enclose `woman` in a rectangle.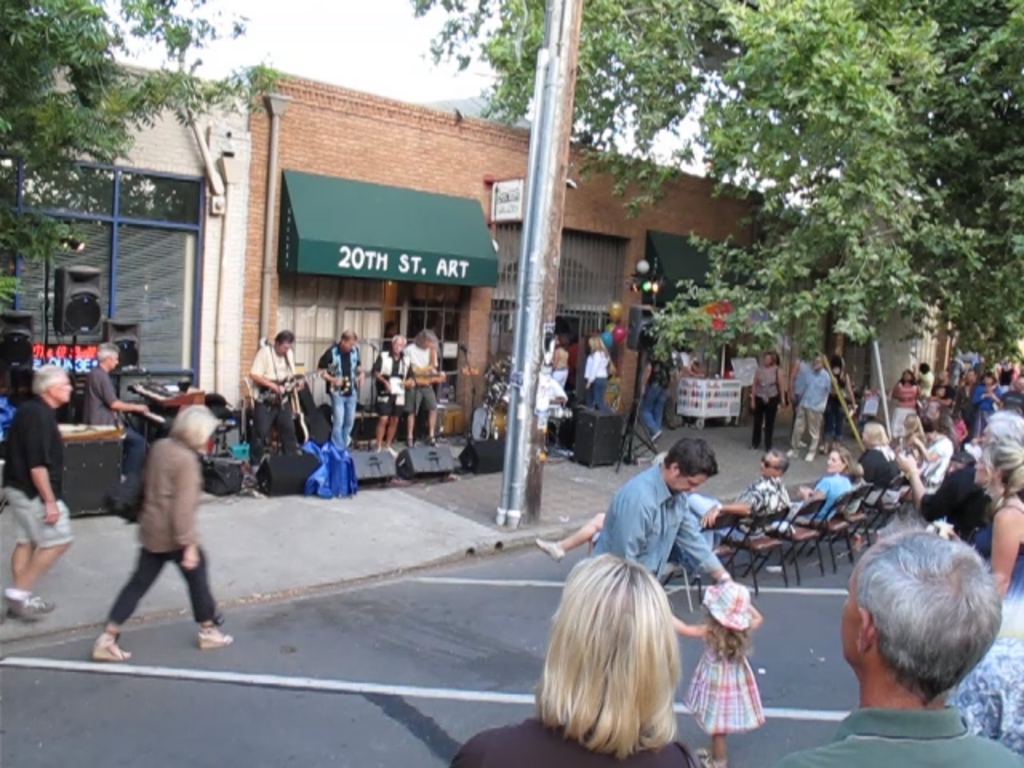
(x1=854, y1=422, x2=901, y2=515).
